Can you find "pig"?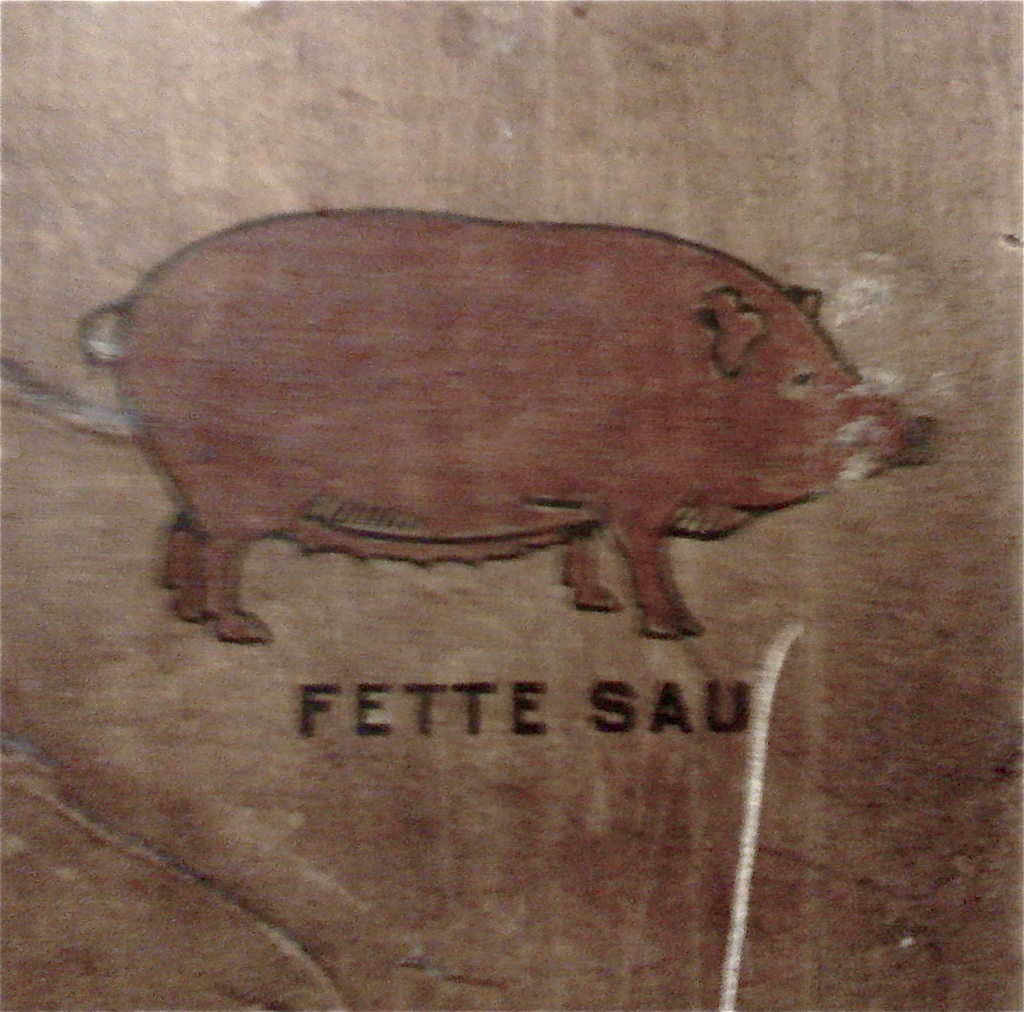
Yes, bounding box: [left=74, top=203, right=932, bottom=636].
